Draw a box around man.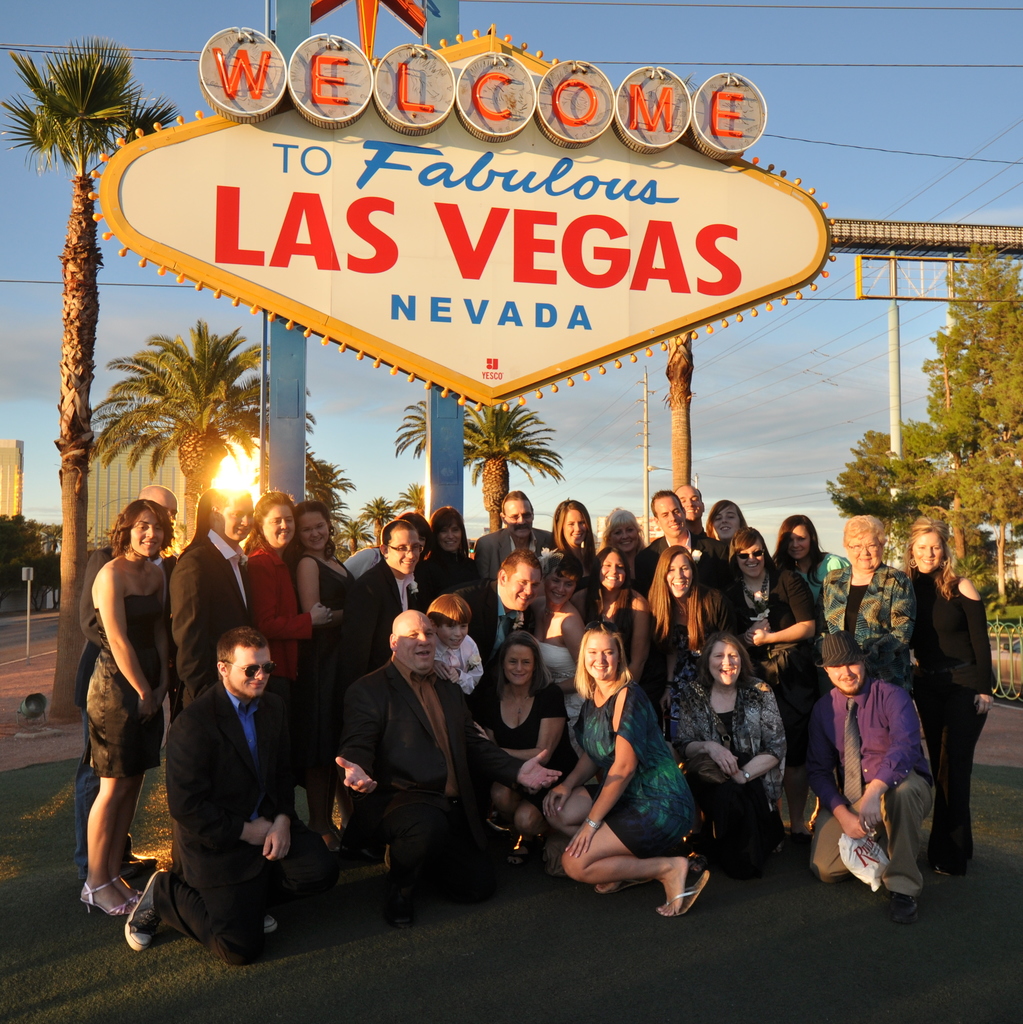
detection(120, 632, 335, 965).
